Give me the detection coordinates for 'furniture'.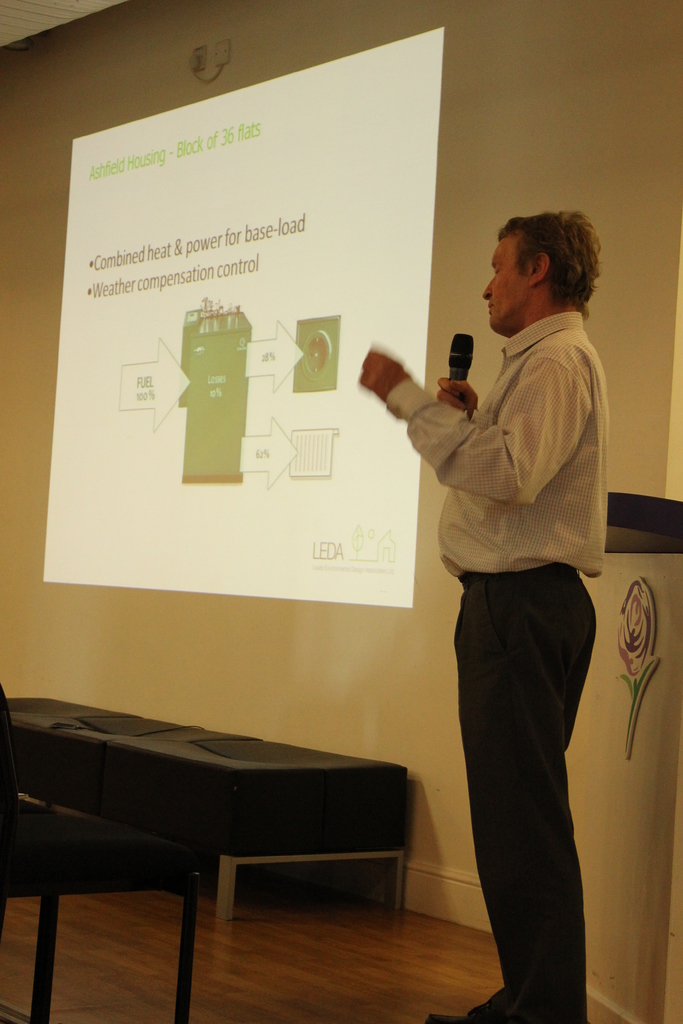
(left=0, top=717, right=193, bottom=1023).
